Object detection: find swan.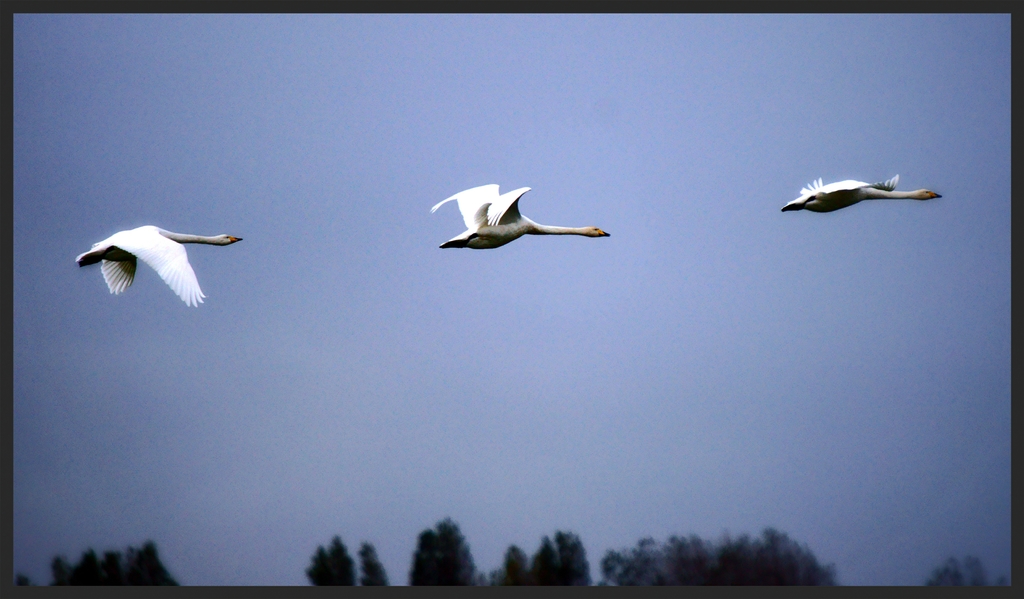
[422,183,626,260].
